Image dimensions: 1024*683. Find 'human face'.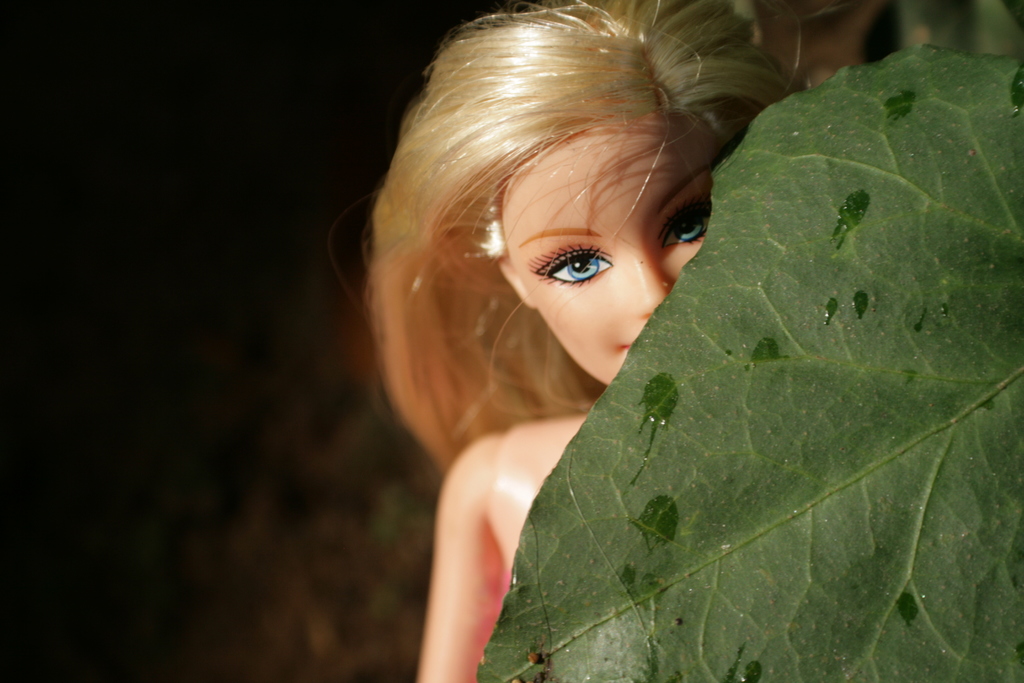
bbox=[500, 115, 717, 383].
